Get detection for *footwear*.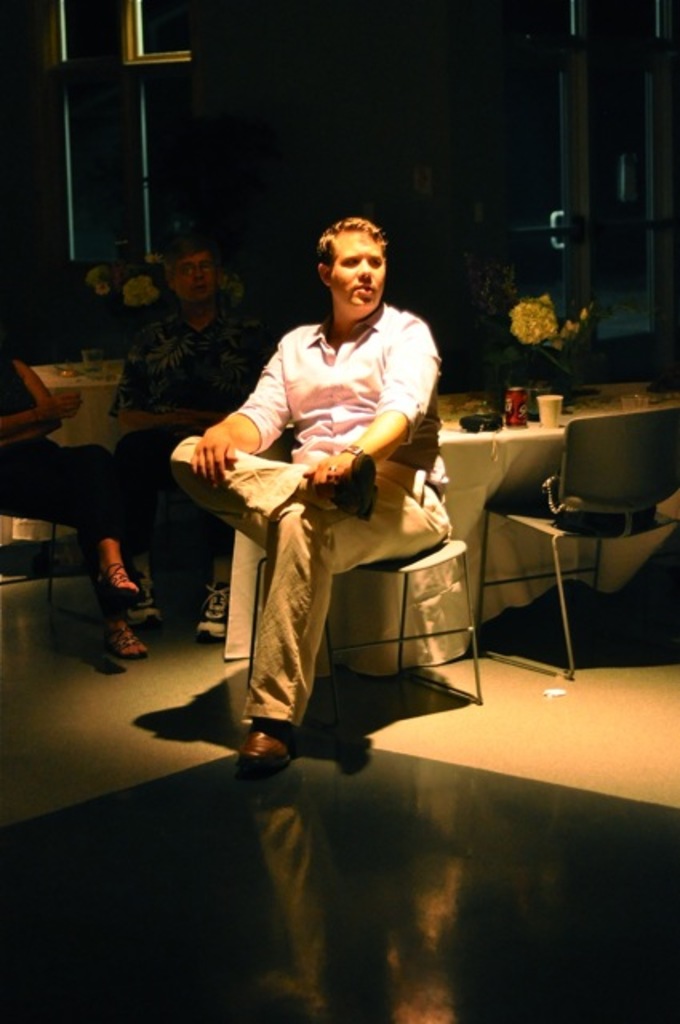
Detection: 94:600:147:656.
